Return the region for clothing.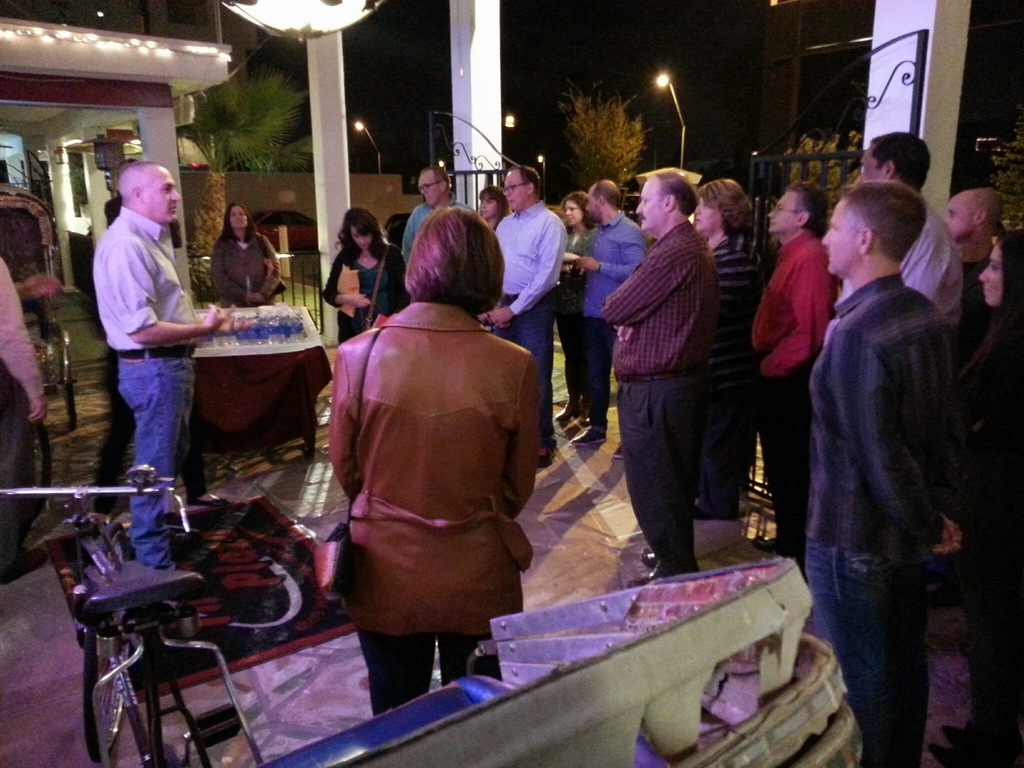
select_region(333, 287, 556, 717).
